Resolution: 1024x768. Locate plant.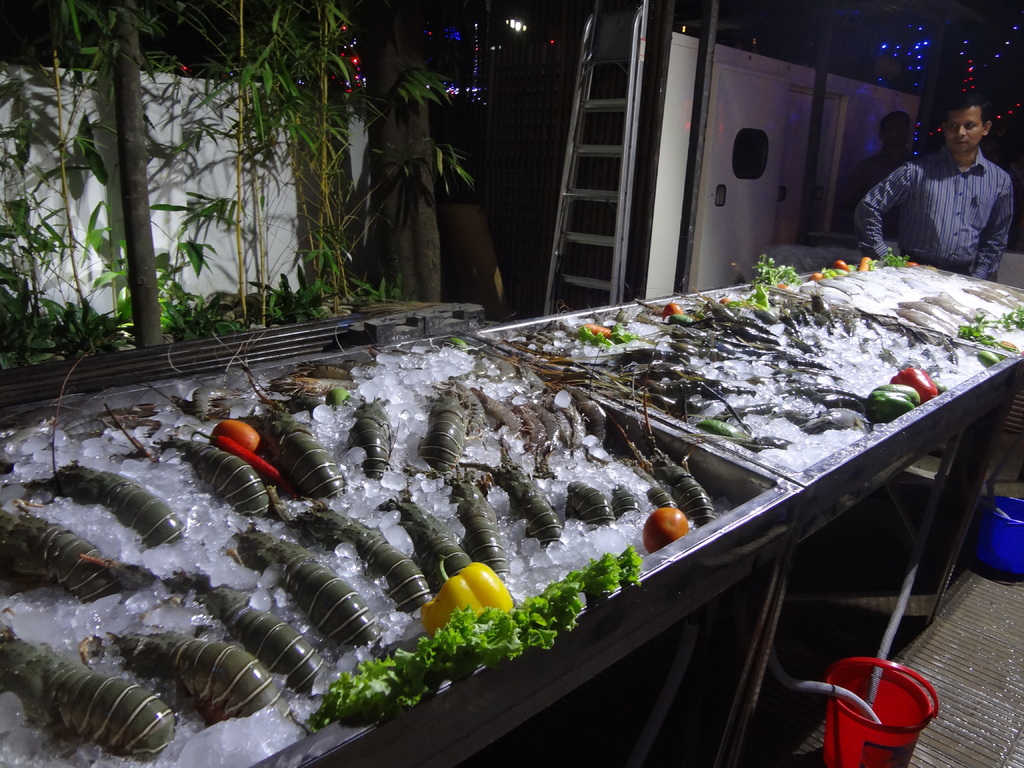
[left=959, top=315, right=1004, bottom=348].
